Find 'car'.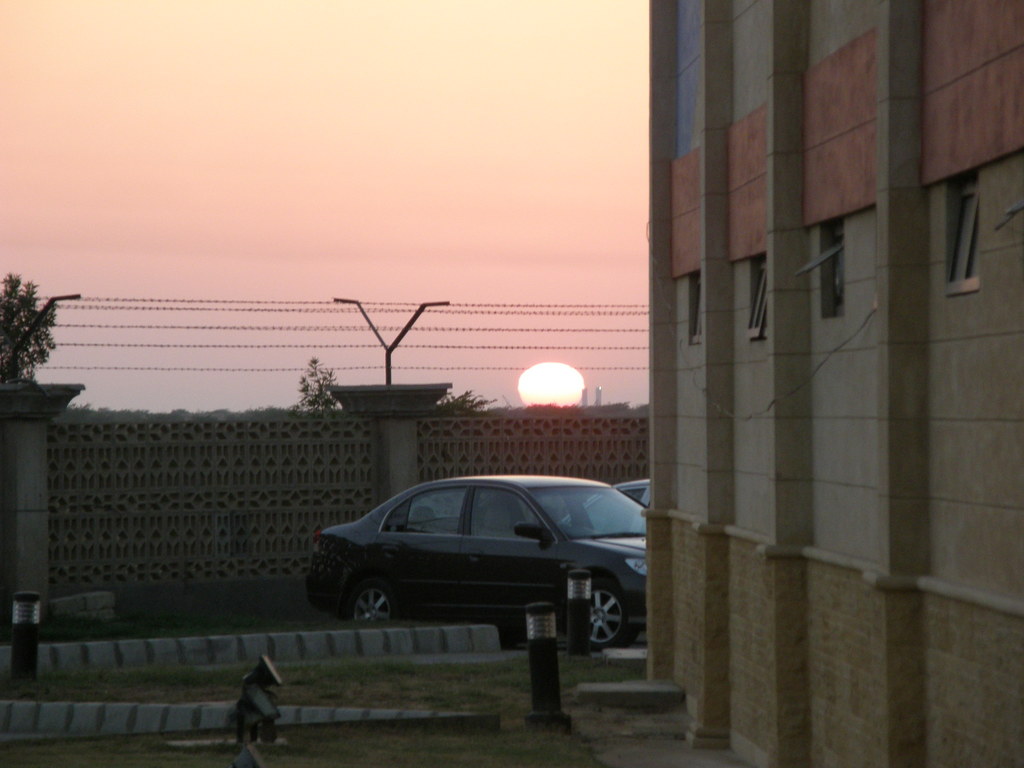
<box>559,480,649,540</box>.
